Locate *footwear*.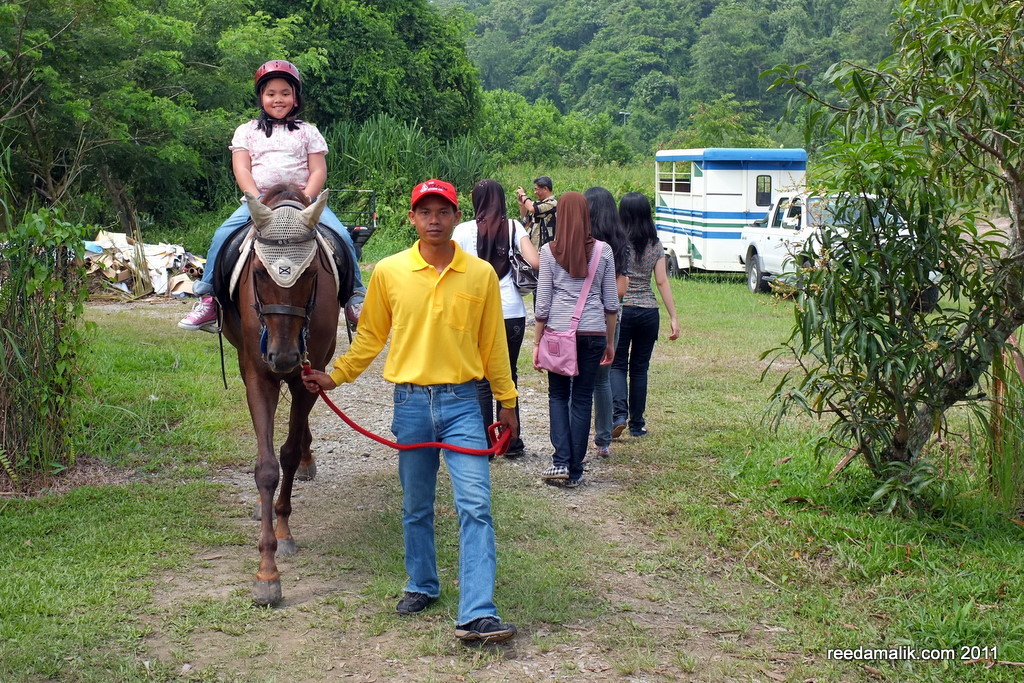
Bounding box: rect(175, 291, 216, 331).
